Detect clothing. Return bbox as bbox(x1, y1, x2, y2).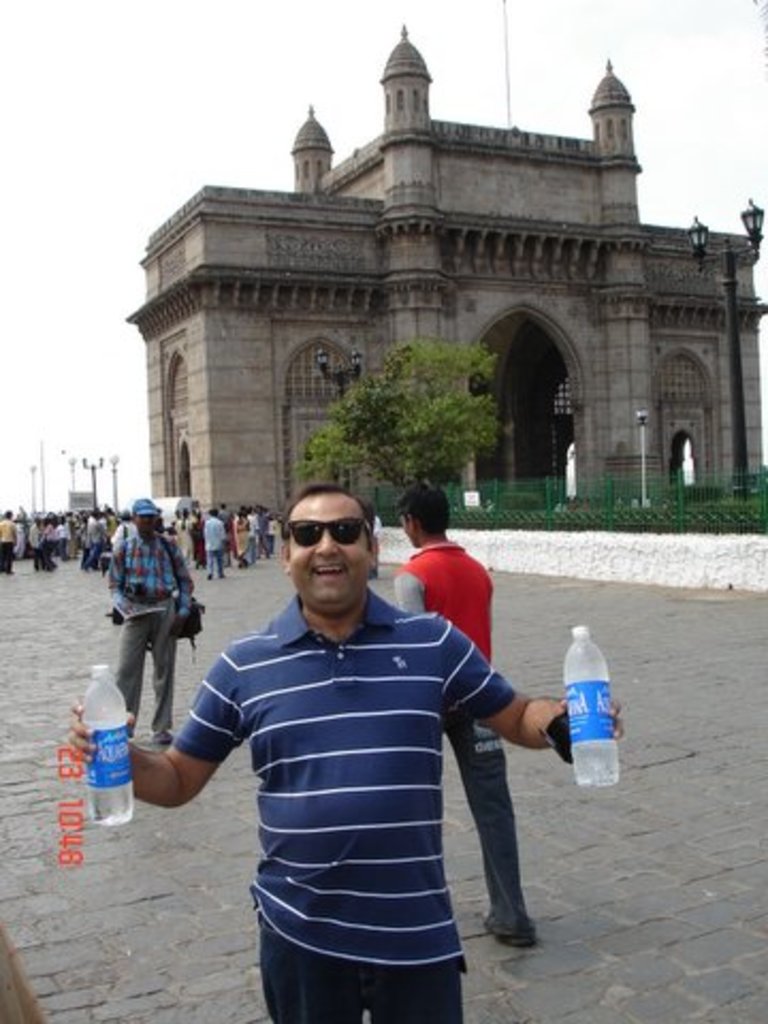
bbox(6, 514, 13, 576).
